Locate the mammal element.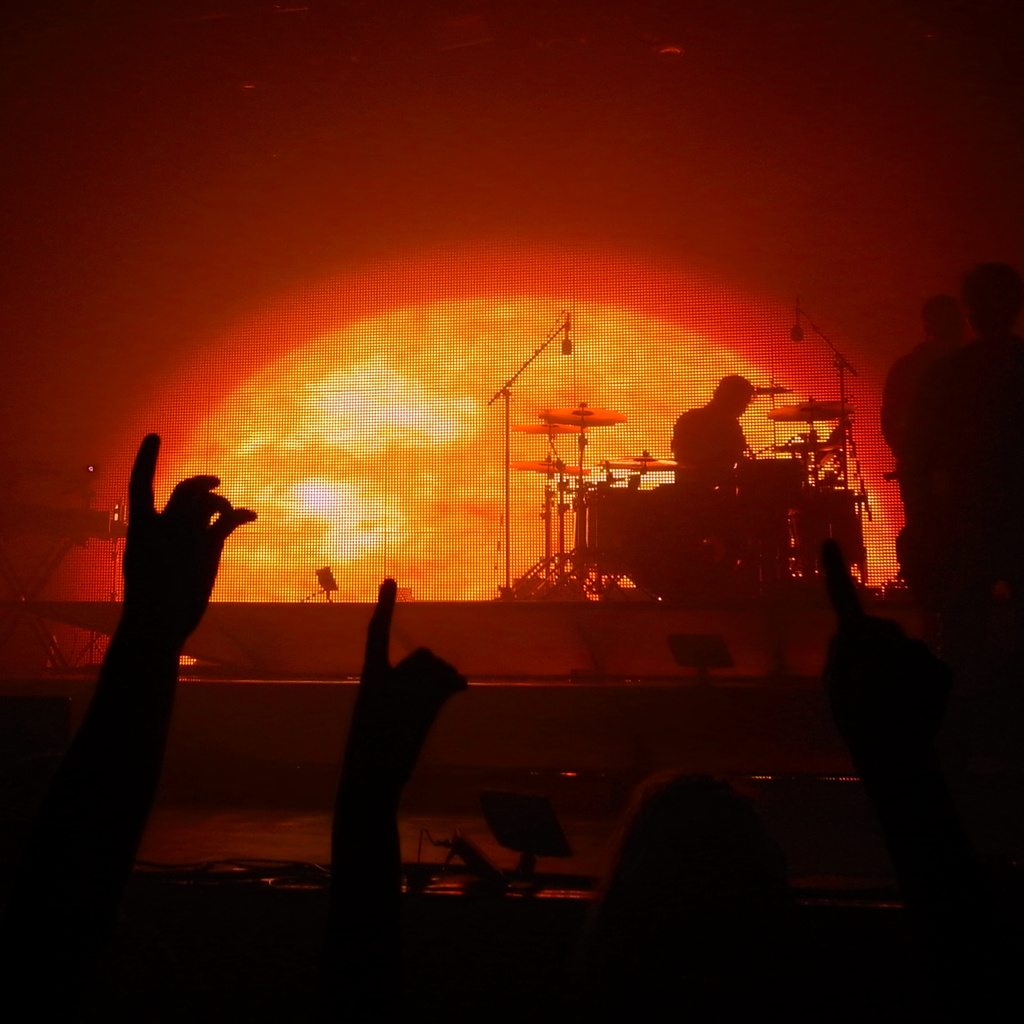
Element bbox: [x1=0, y1=433, x2=262, y2=1021].
